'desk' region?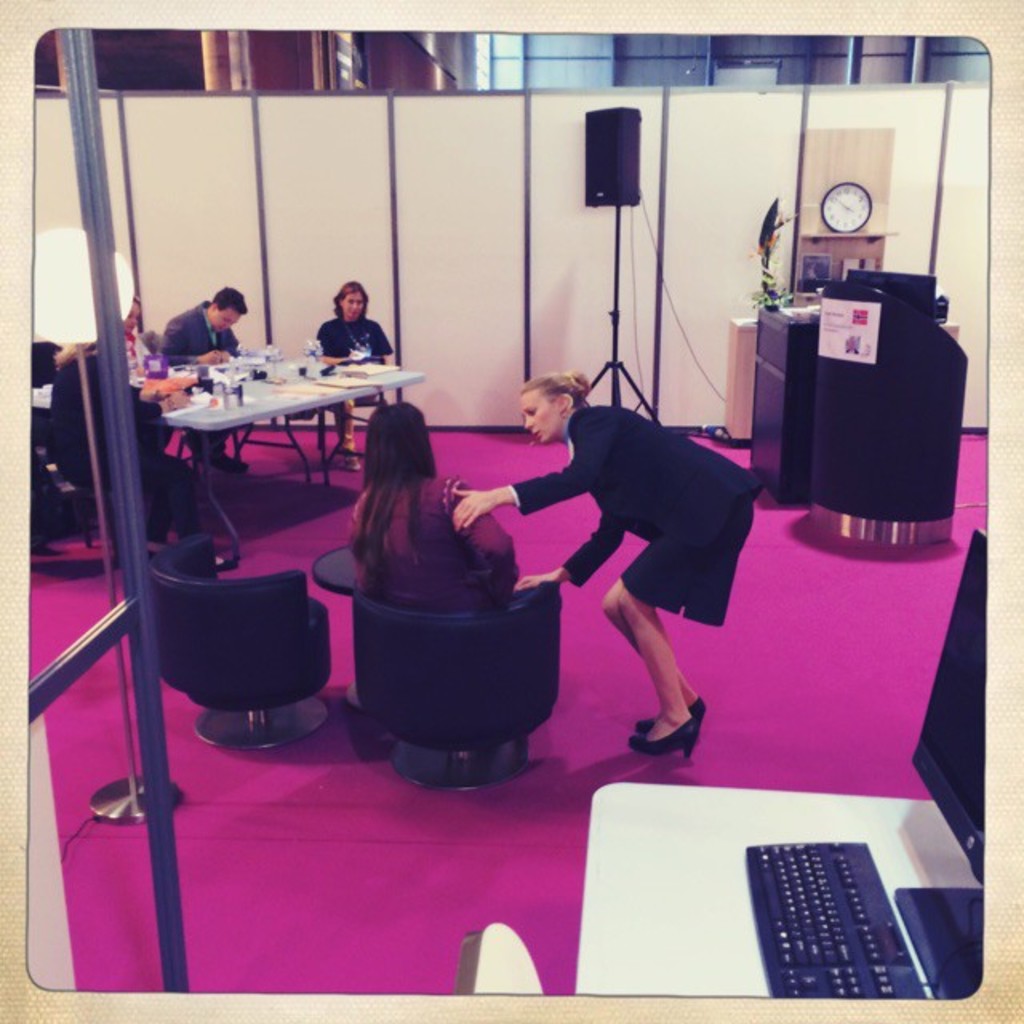
574, 789, 984, 989
